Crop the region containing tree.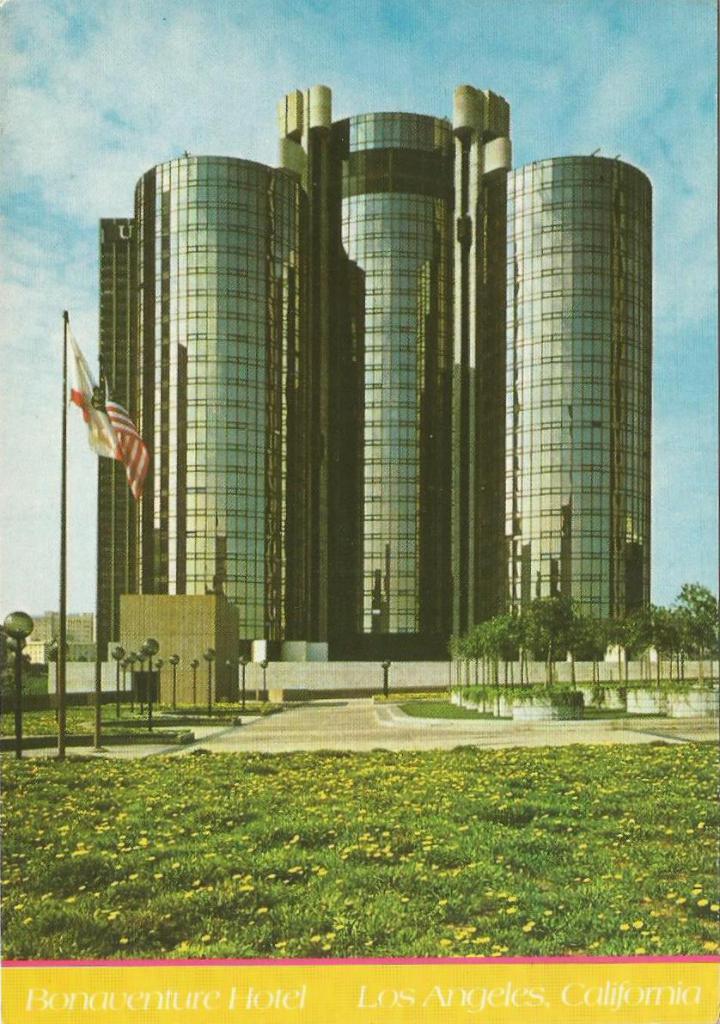
Crop region: BBox(444, 589, 590, 661).
